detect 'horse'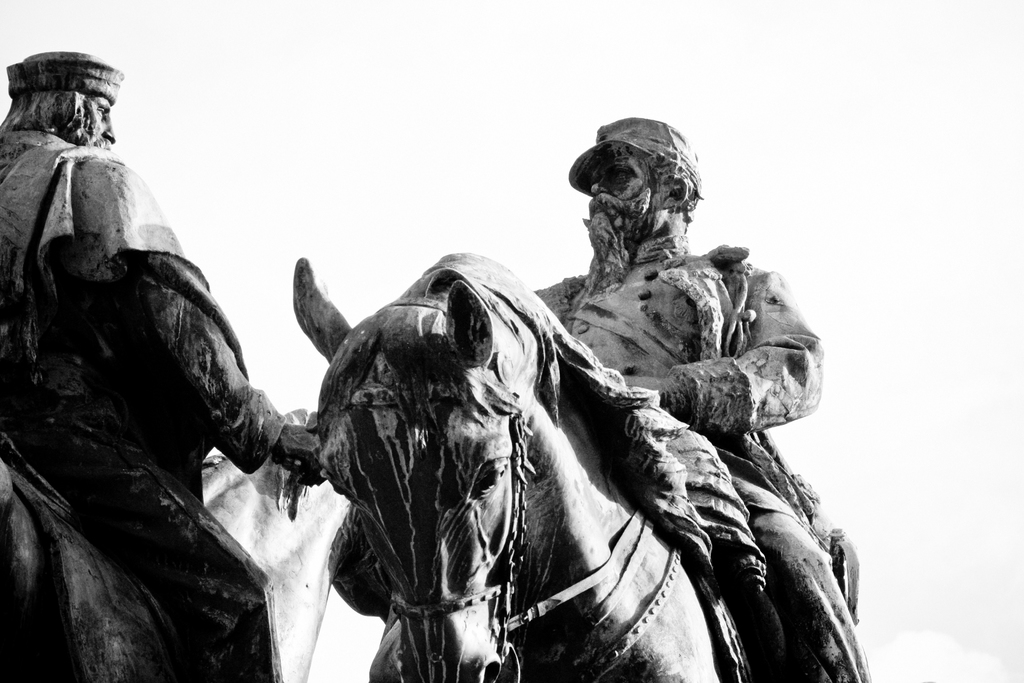
{"x1": 1, "y1": 406, "x2": 355, "y2": 682}
